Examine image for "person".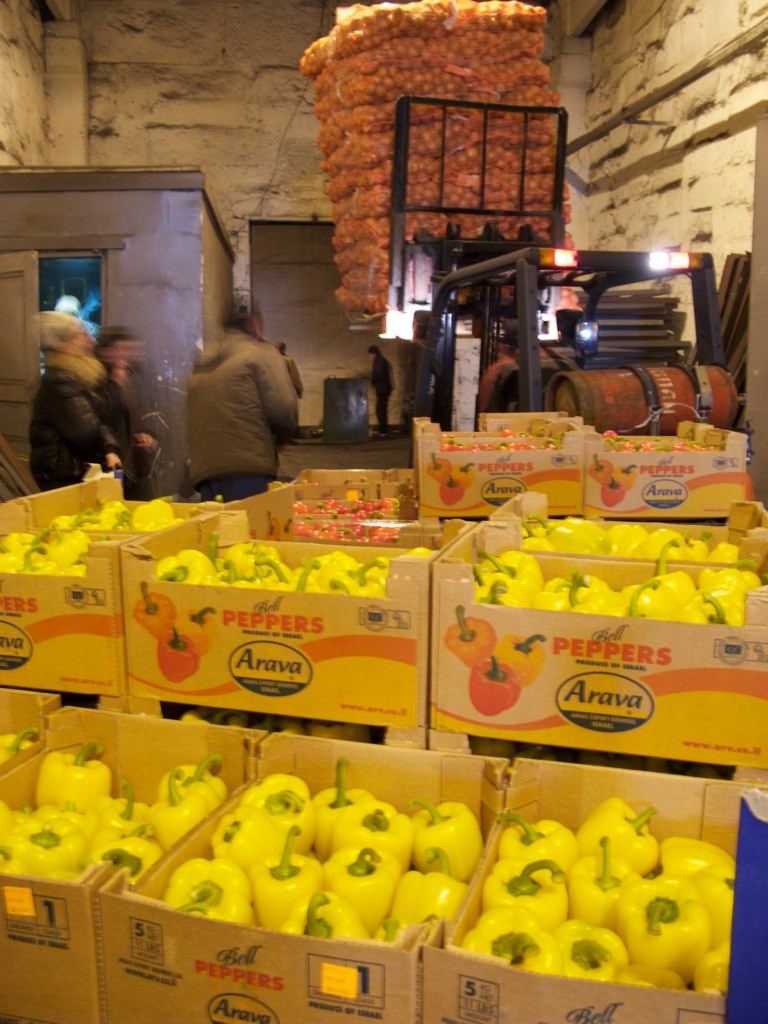
Examination result: l=181, t=297, r=304, b=506.
